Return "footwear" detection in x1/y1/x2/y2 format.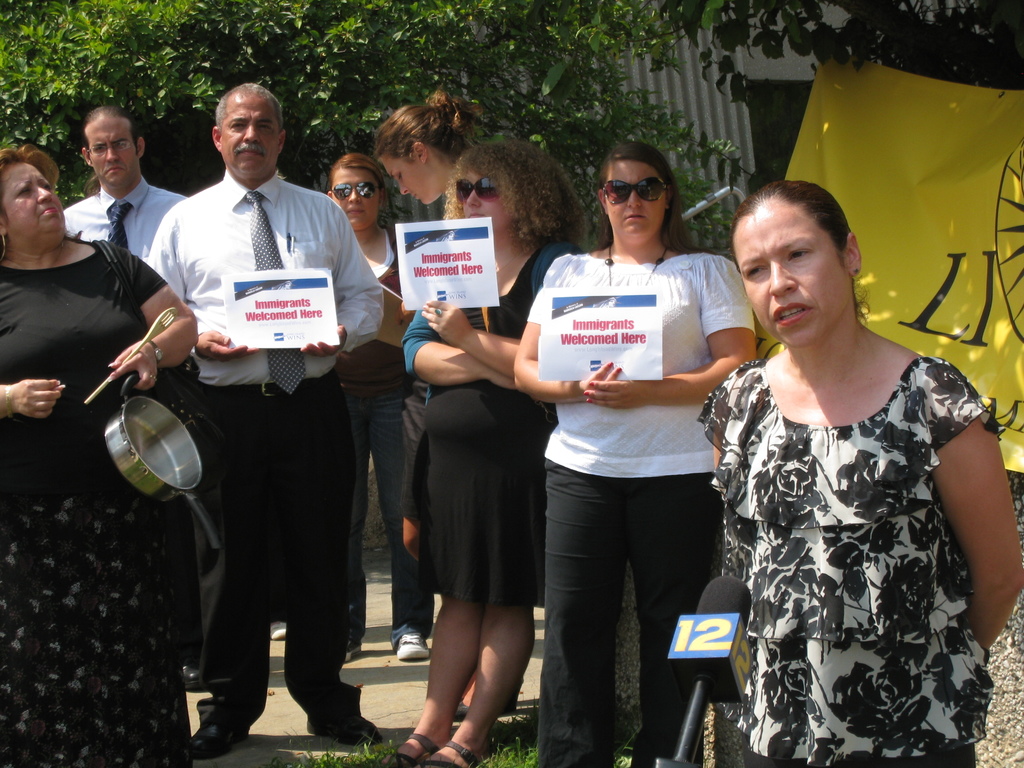
188/655/254/753.
